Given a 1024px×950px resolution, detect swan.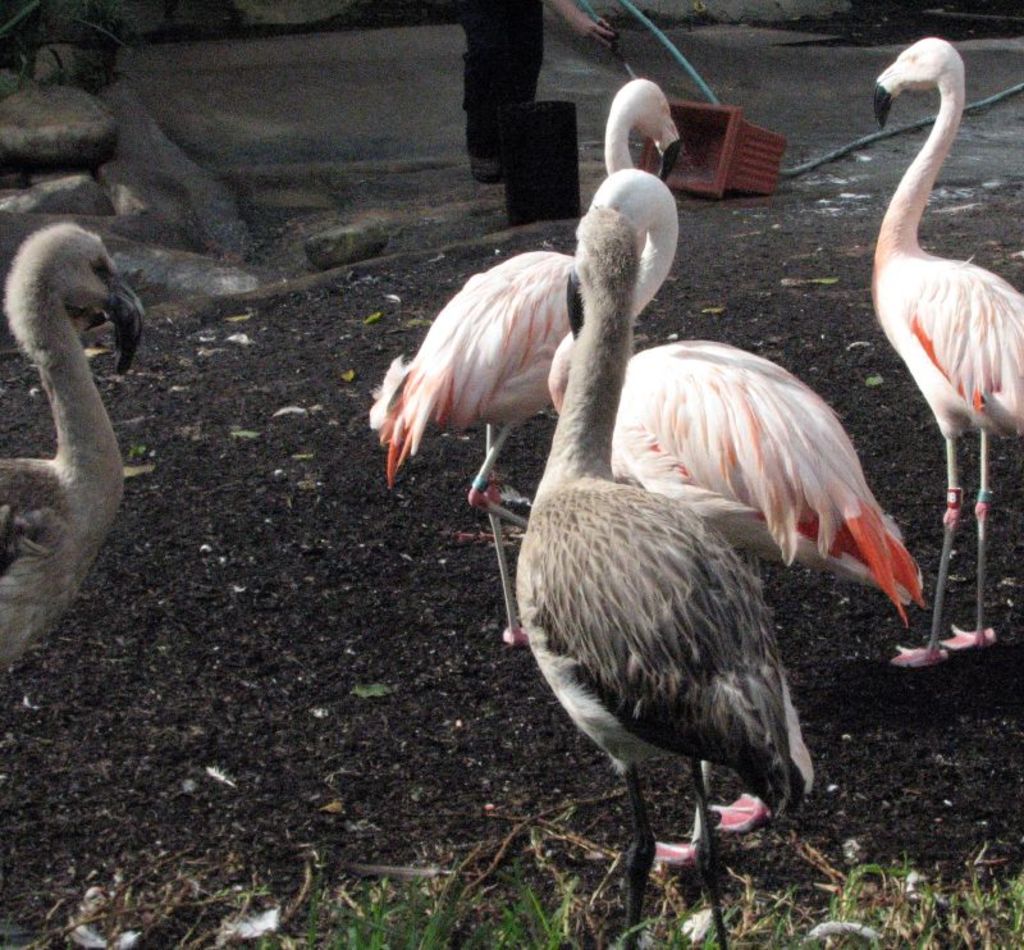
bbox=[0, 207, 155, 630].
